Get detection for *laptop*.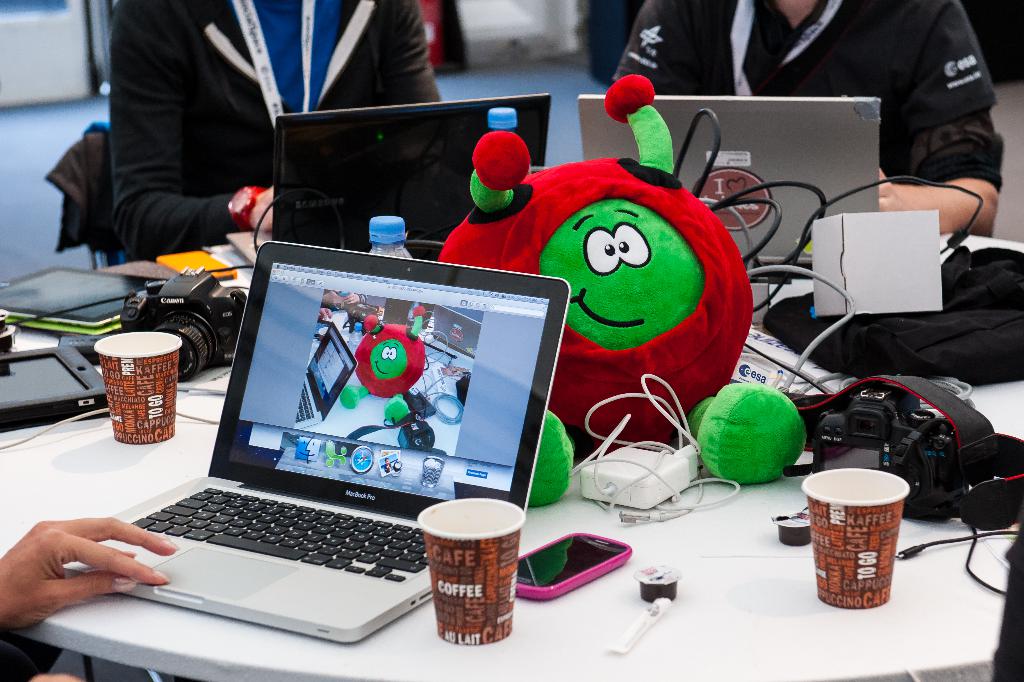
Detection: (left=228, top=97, right=550, bottom=265).
